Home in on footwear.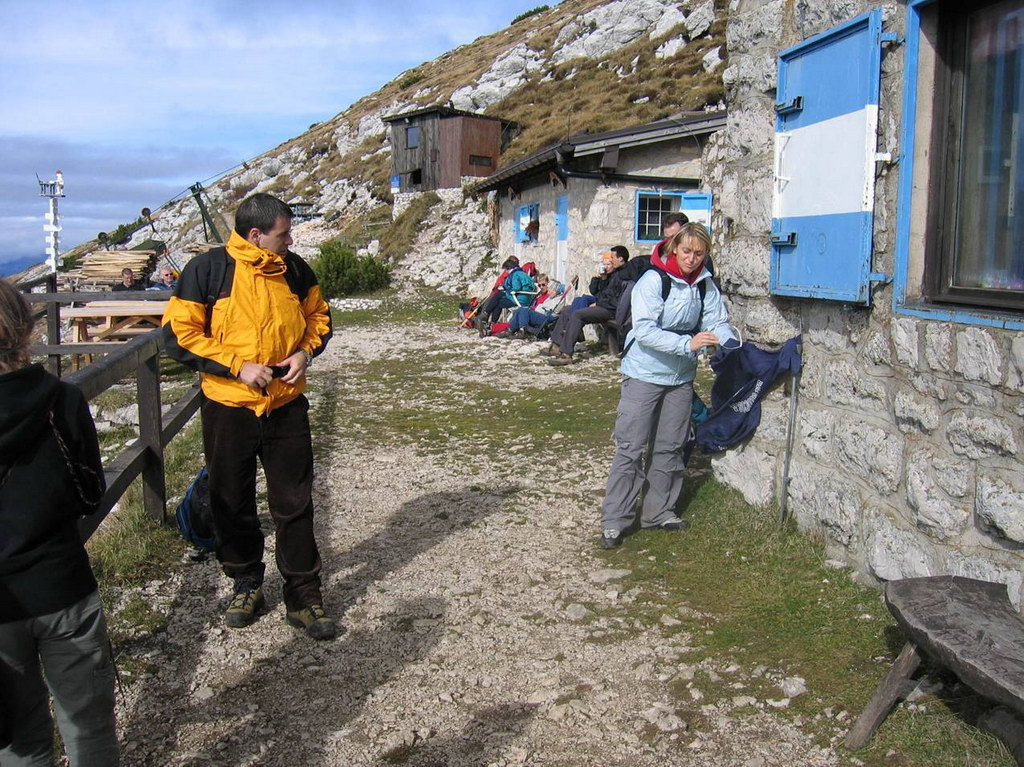
Homed in at [601,523,630,551].
